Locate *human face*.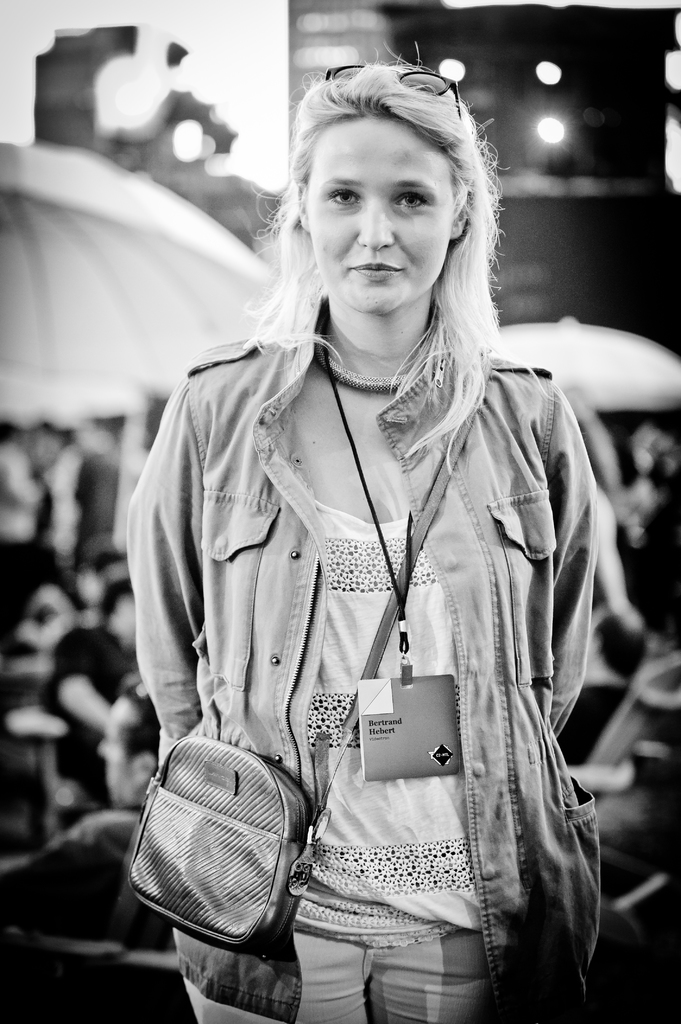
Bounding box: {"x1": 305, "y1": 109, "x2": 455, "y2": 312}.
